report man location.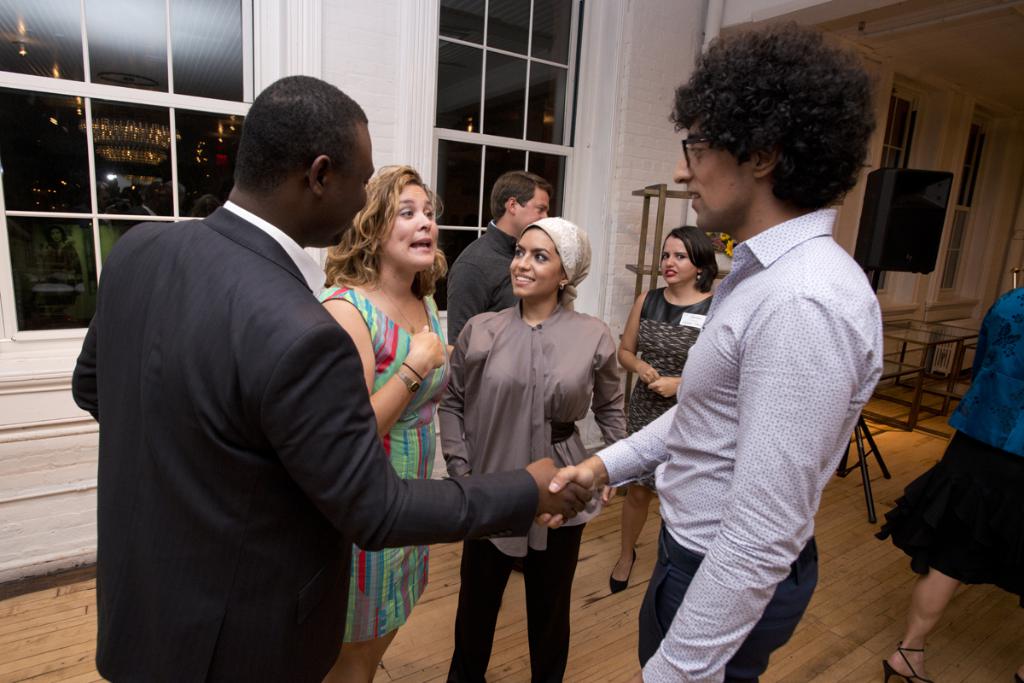
Report: left=544, top=20, right=895, bottom=682.
